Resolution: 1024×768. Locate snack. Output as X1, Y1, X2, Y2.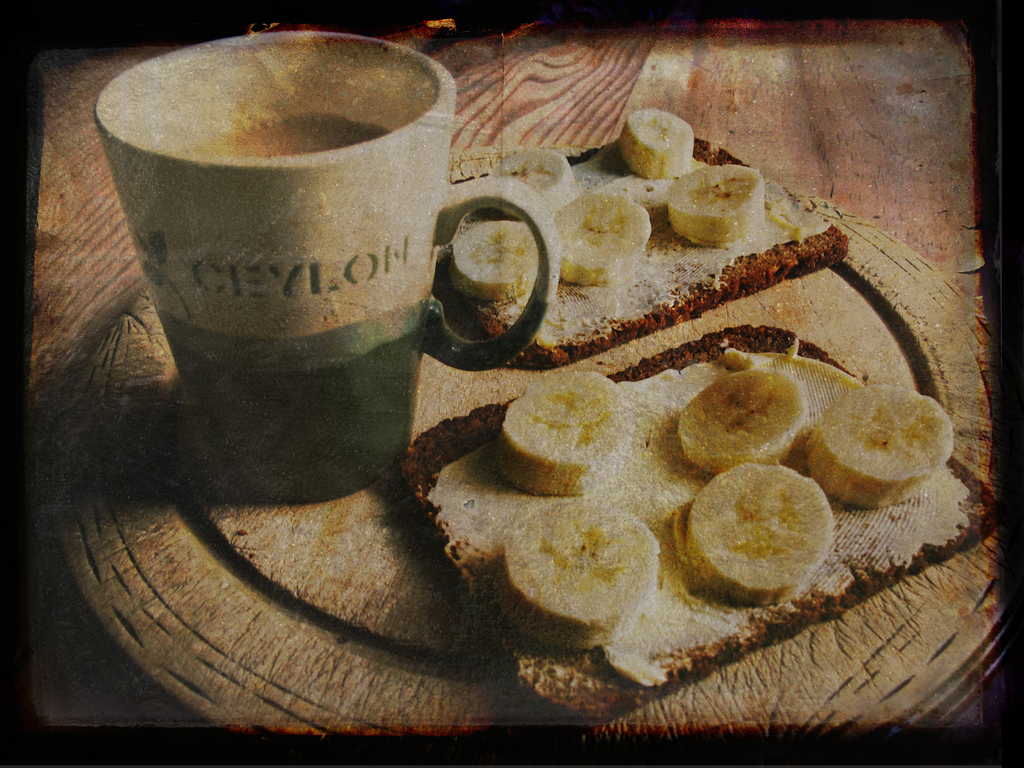
677, 140, 770, 230.
